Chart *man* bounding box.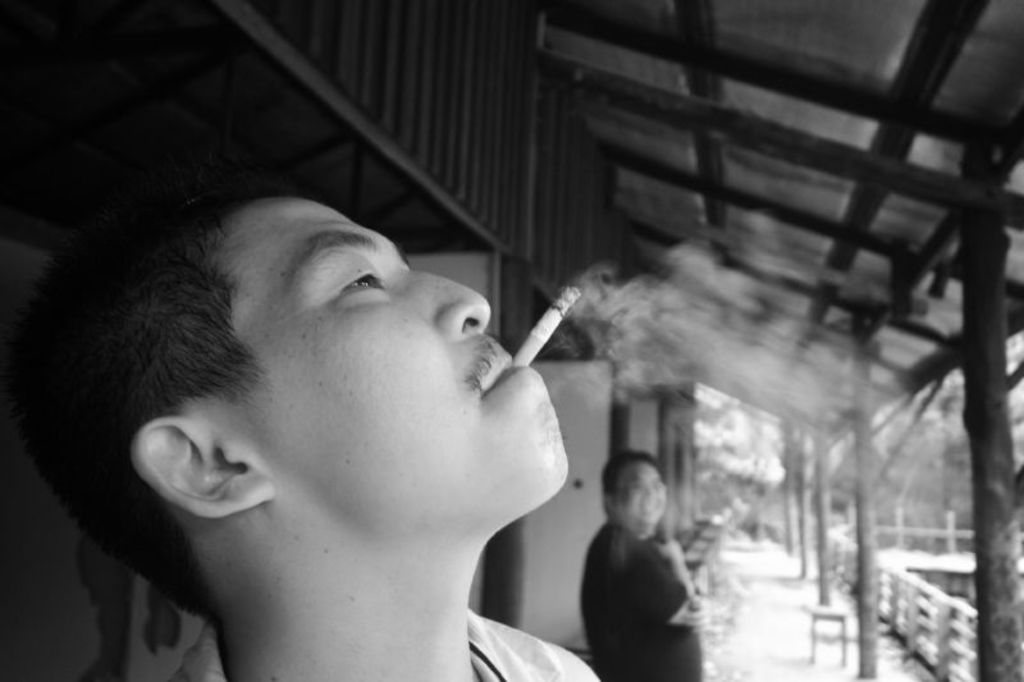
Charted: 0 128 714 681.
